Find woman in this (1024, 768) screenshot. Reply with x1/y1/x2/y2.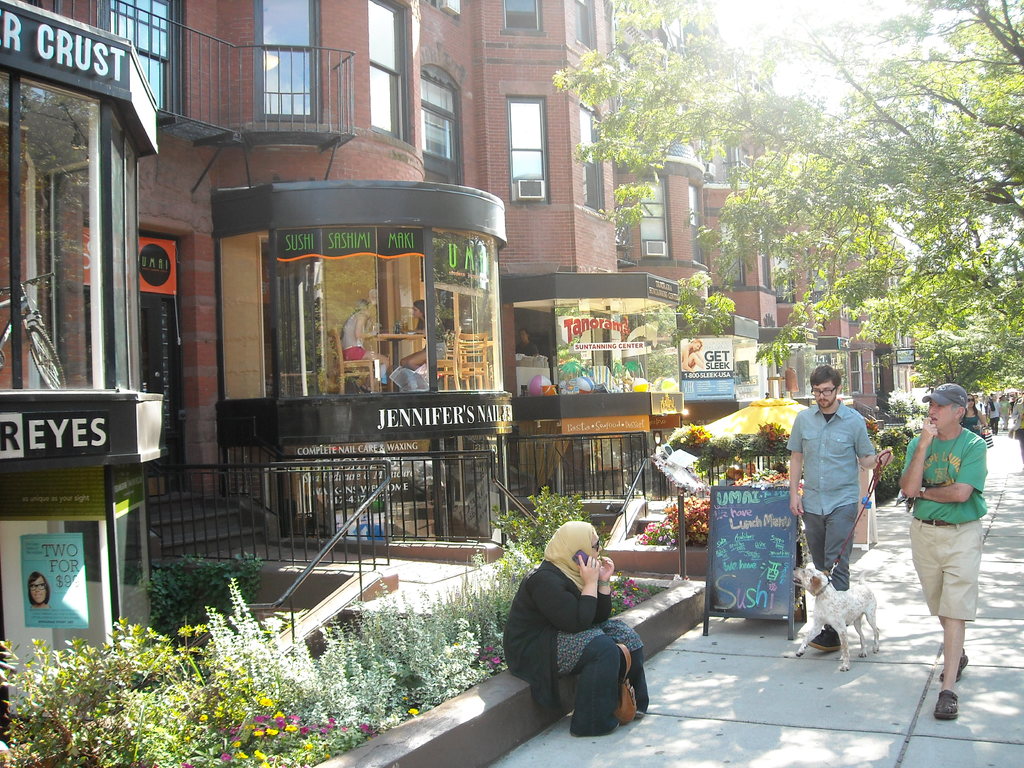
960/390/992/441.
